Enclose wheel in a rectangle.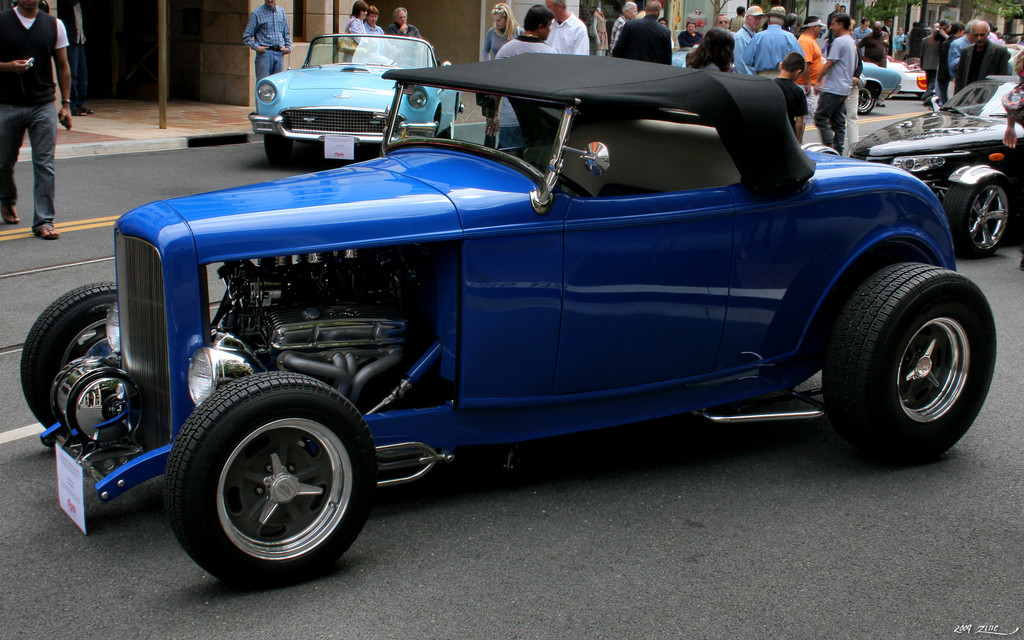
<region>260, 131, 285, 164</region>.
